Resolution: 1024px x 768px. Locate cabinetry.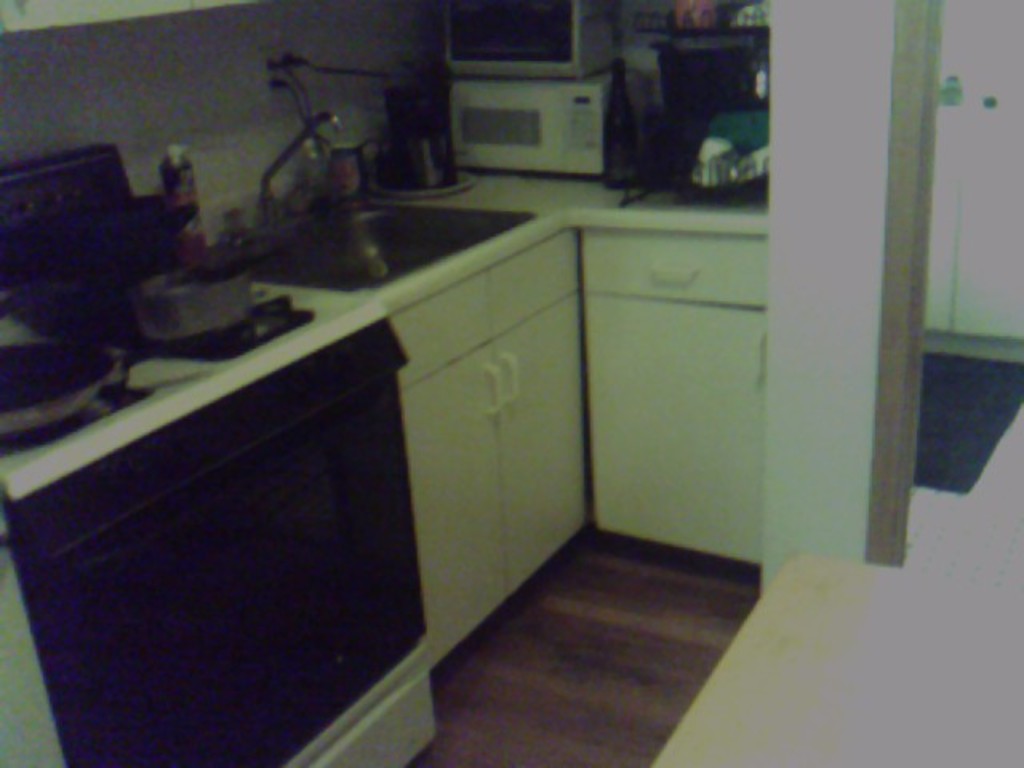
rect(381, 230, 594, 664).
